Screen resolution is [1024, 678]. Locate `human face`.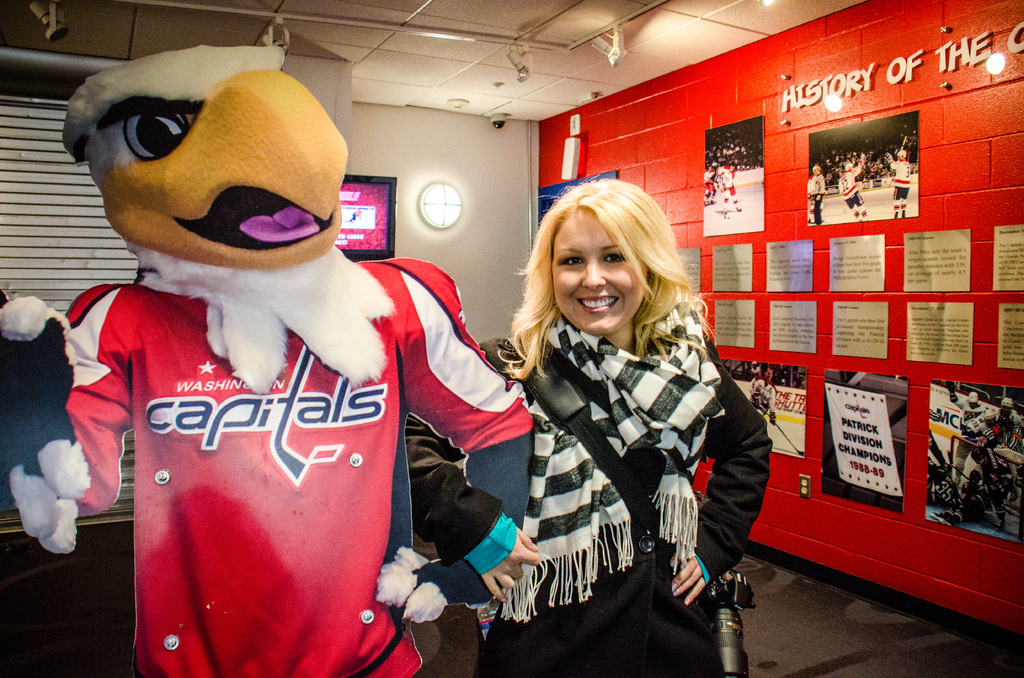
BBox(552, 211, 646, 334).
